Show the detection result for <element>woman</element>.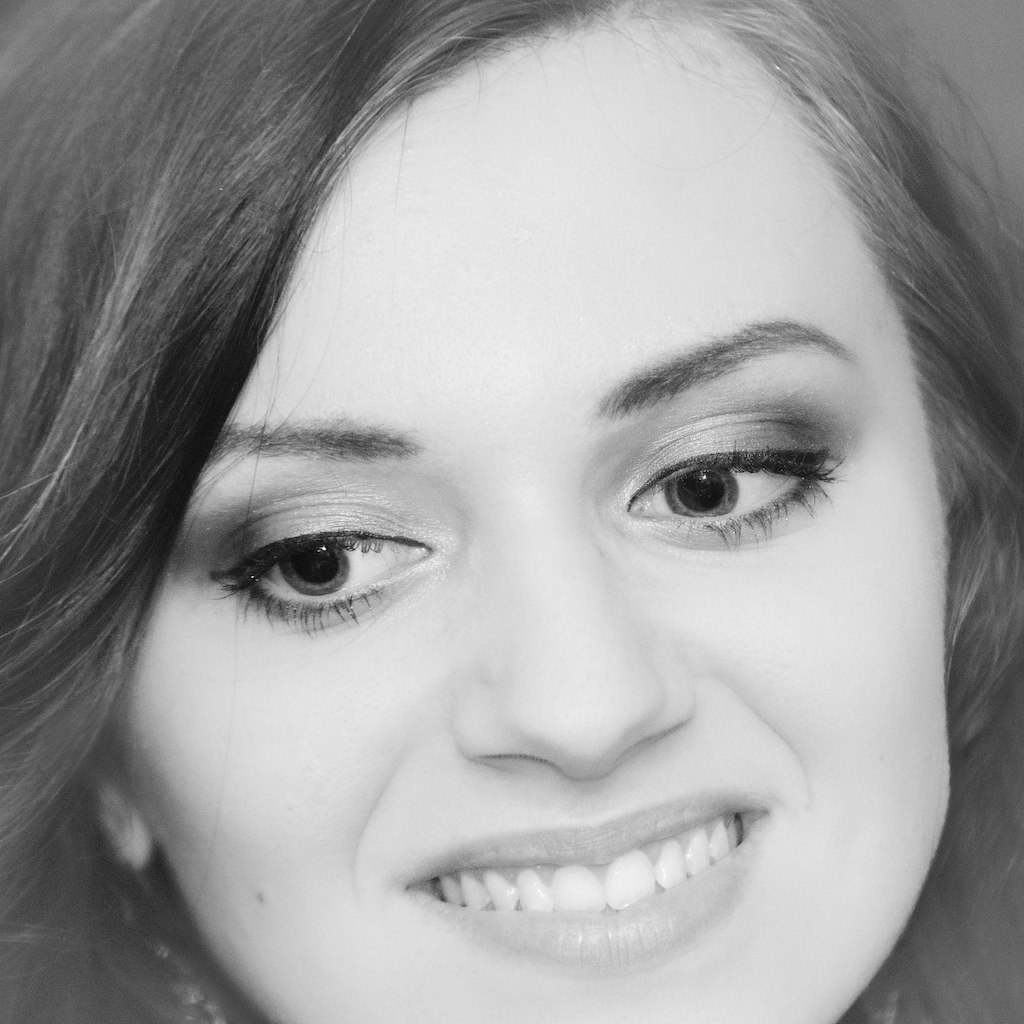
Rect(0, 0, 1023, 1023).
